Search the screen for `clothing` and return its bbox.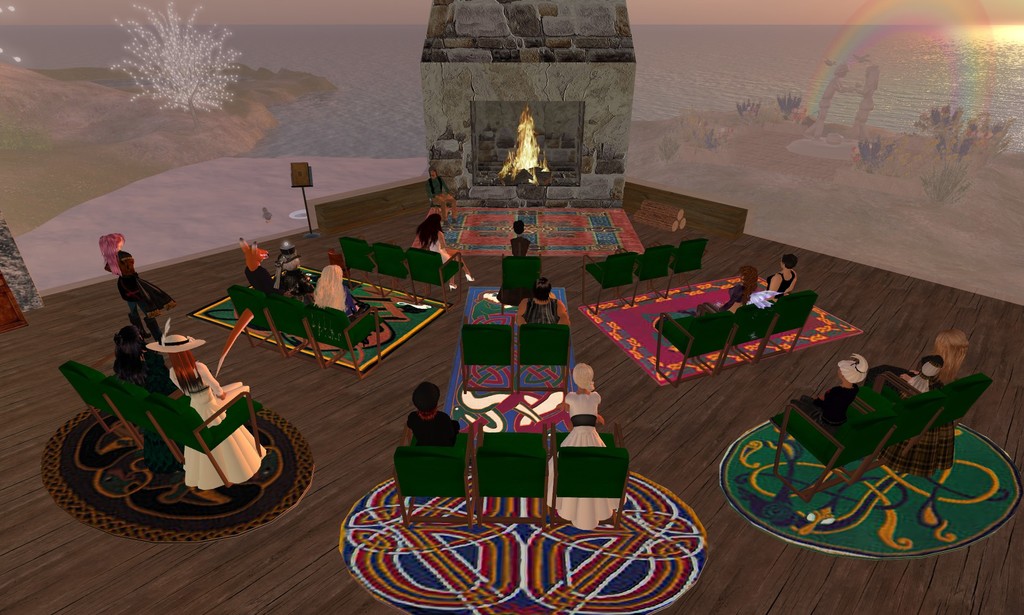
Found: x1=817 y1=386 x2=850 y2=423.
